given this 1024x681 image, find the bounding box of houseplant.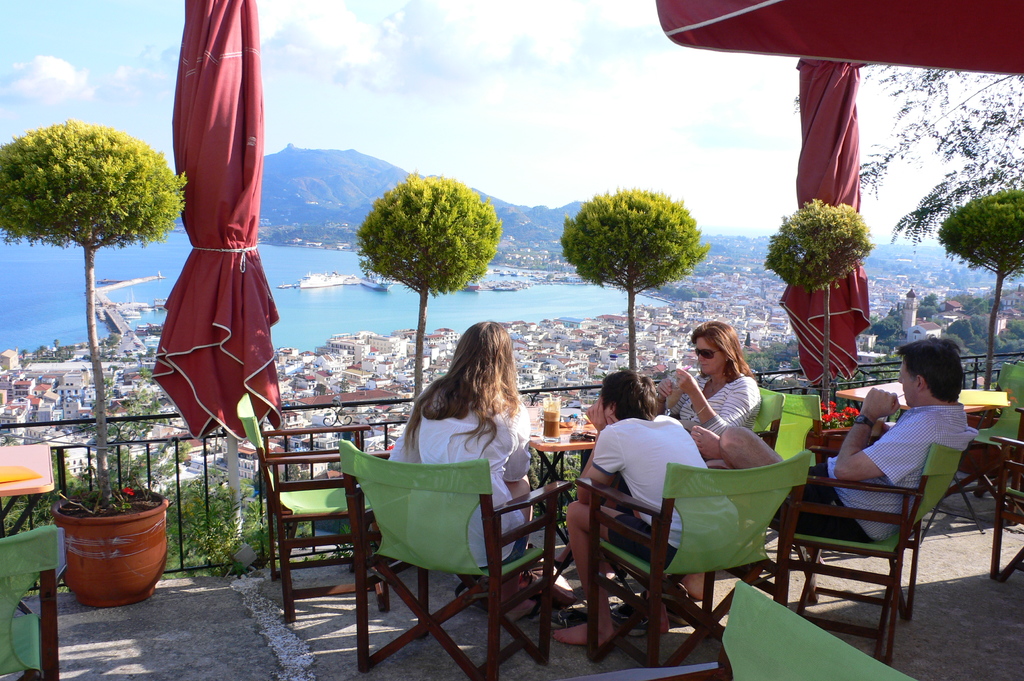
(left=45, top=479, right=163, bottom=611).
